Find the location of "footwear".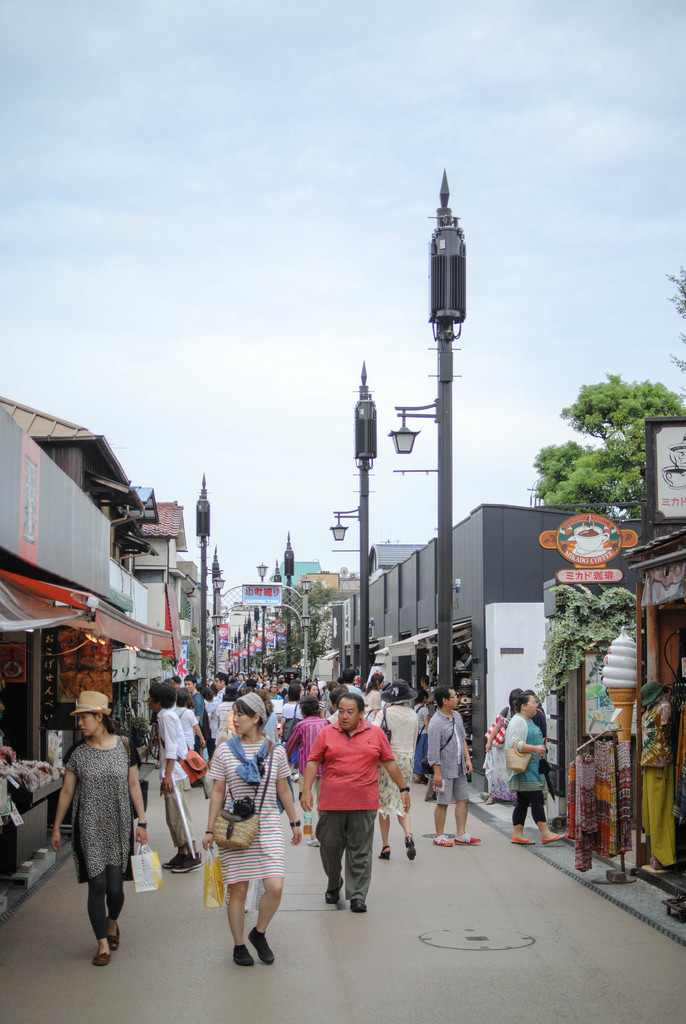
Location: pyautogui.locateOnScreen(231, 944, 257, 965).
